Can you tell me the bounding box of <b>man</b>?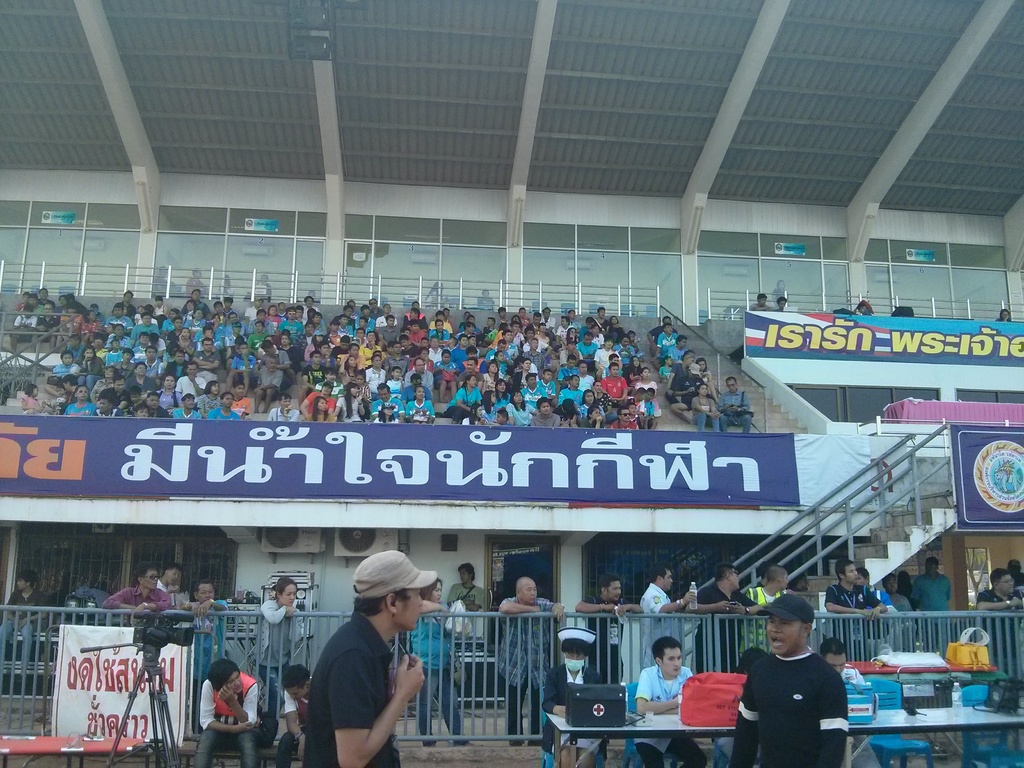
bbox(38, 287, 54, 307).
